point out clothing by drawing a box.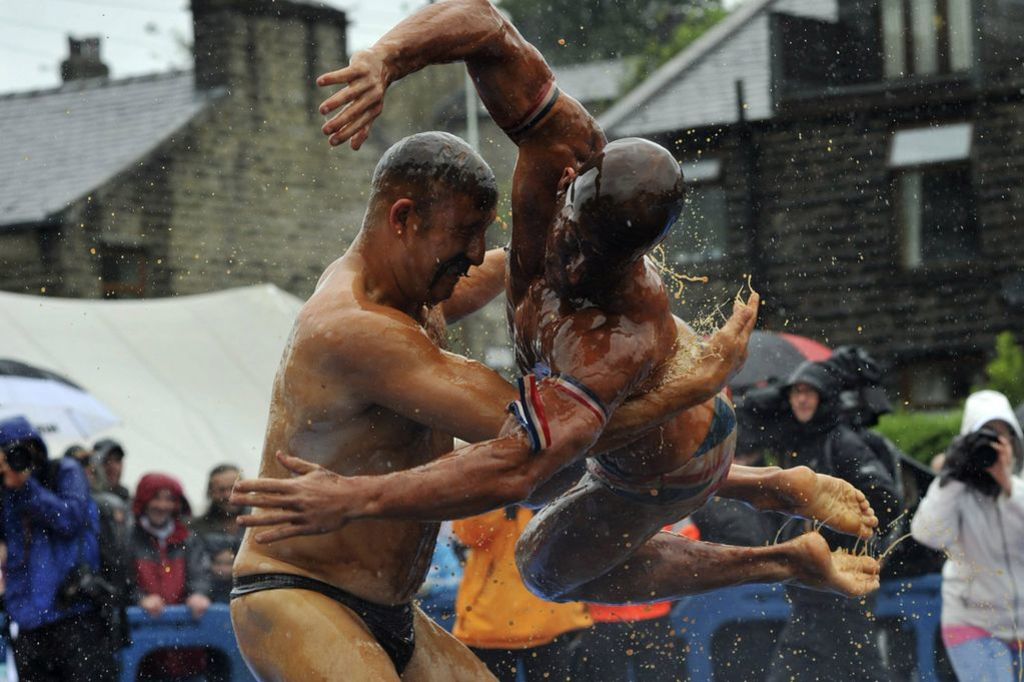
133,474,210,601.
